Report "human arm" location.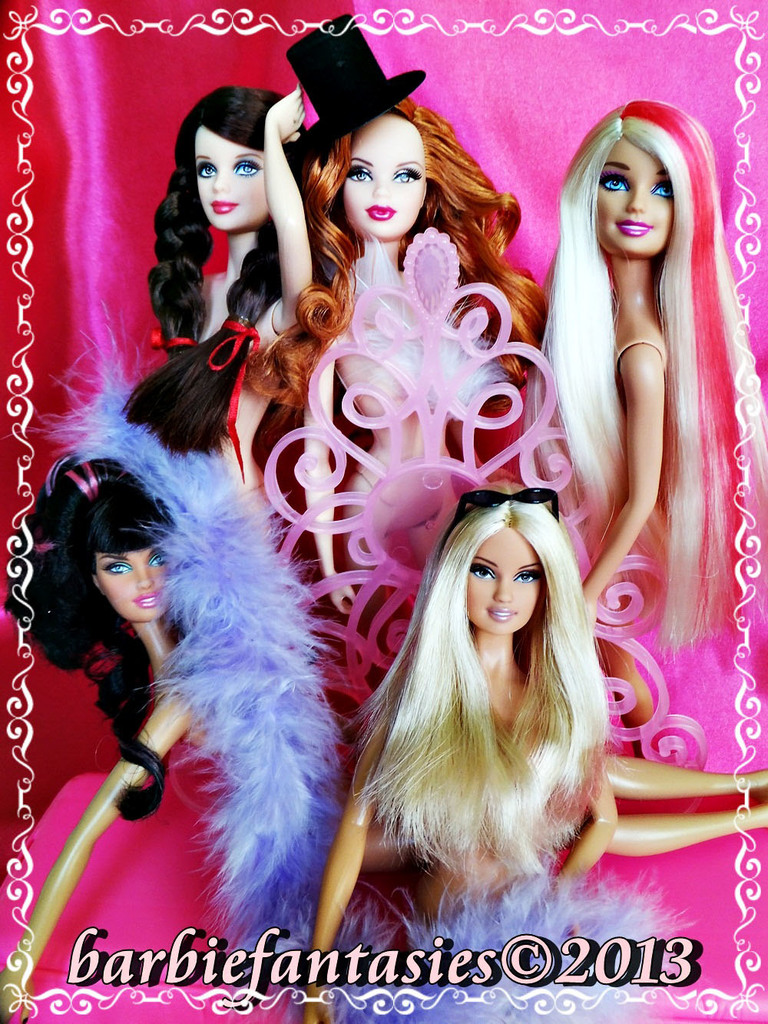
Report: left=0, top=688, right=202, bottom=1023.
